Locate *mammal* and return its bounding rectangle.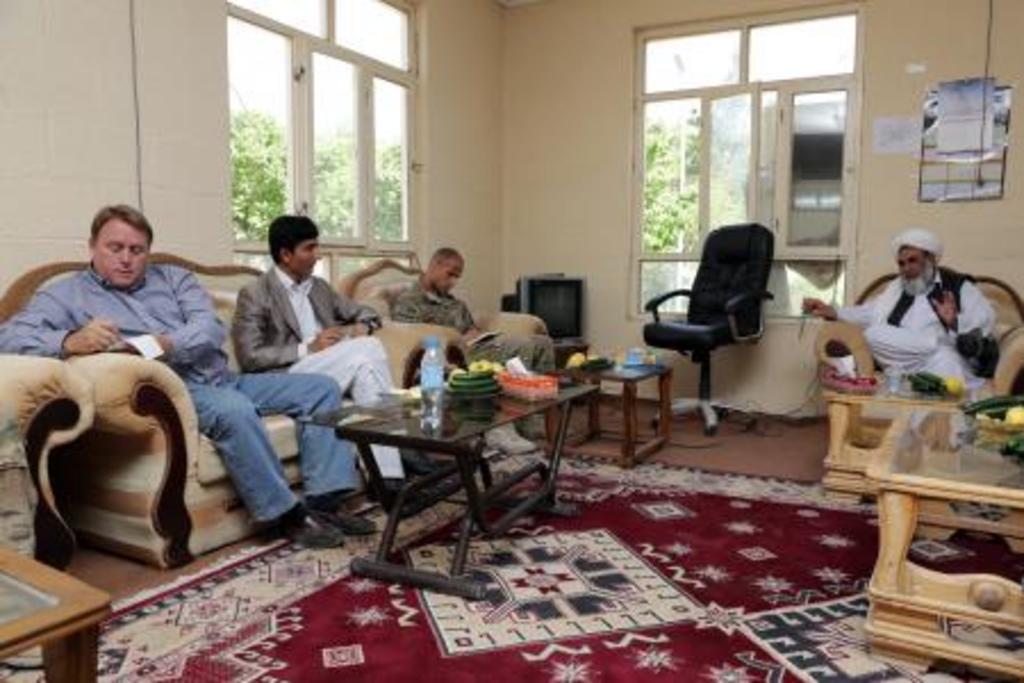
27/250/294/560.
